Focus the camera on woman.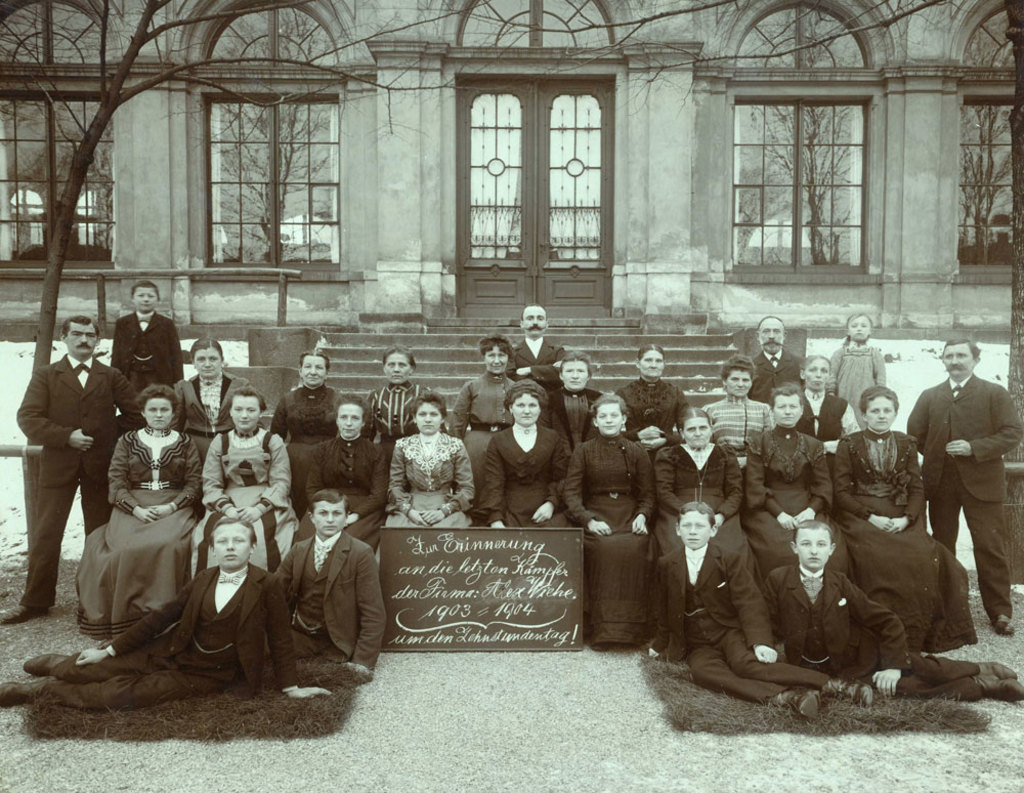
Focus region: (left=744, top=382, right=826, bottom=570).
